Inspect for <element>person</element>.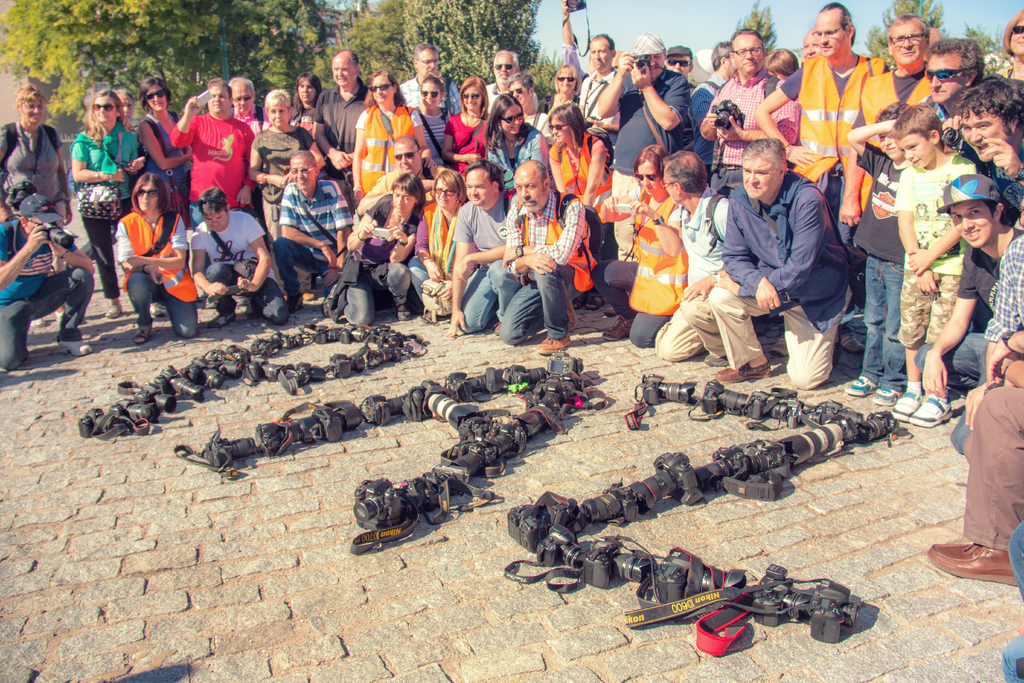
Inspection: <bbox>557, 0, 627, 128</bbox>.
